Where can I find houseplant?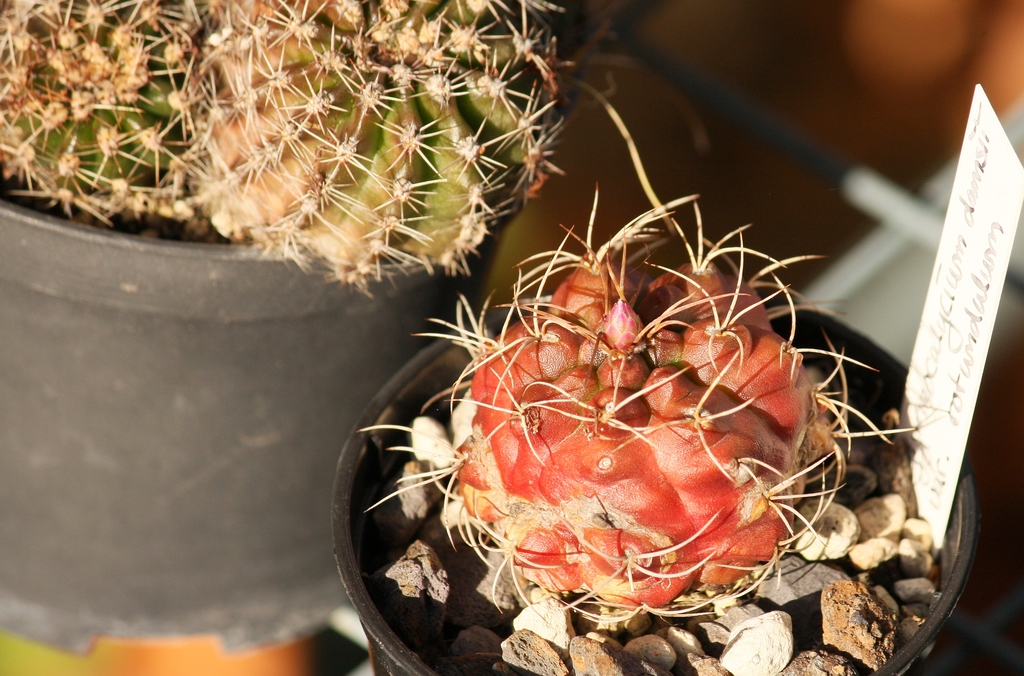
You can find it at (0, 0, 665, 657).
